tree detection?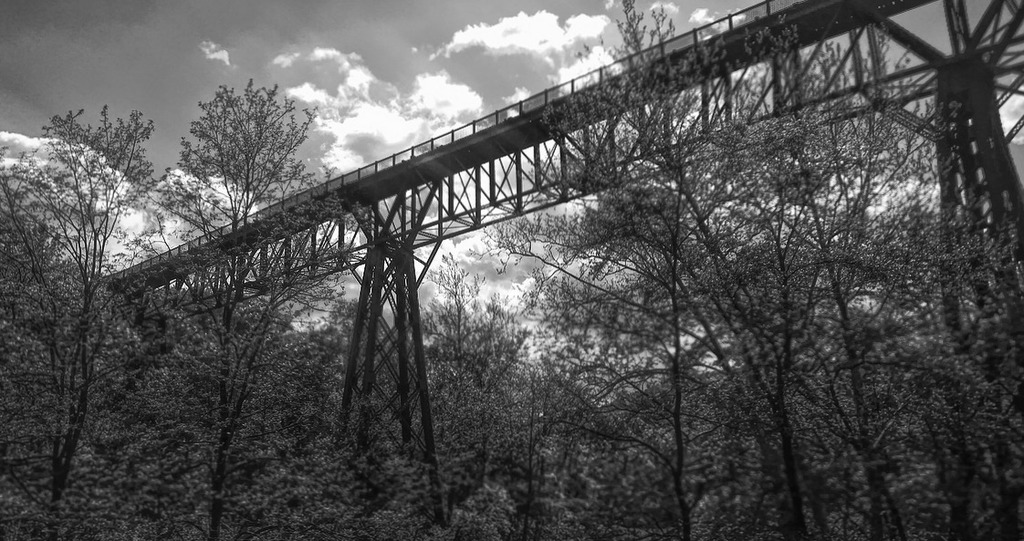
(left=27, top=68, right=165, bottom=508)
